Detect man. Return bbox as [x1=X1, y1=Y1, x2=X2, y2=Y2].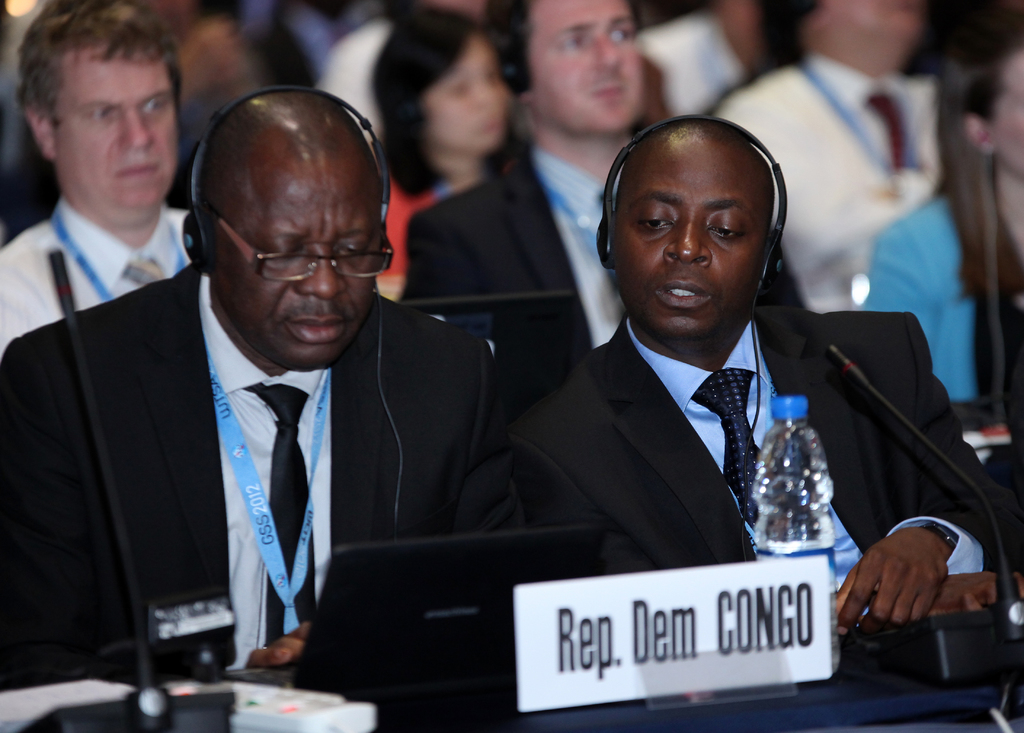
[x1=0, y1=0, x2=191, y2=347].
